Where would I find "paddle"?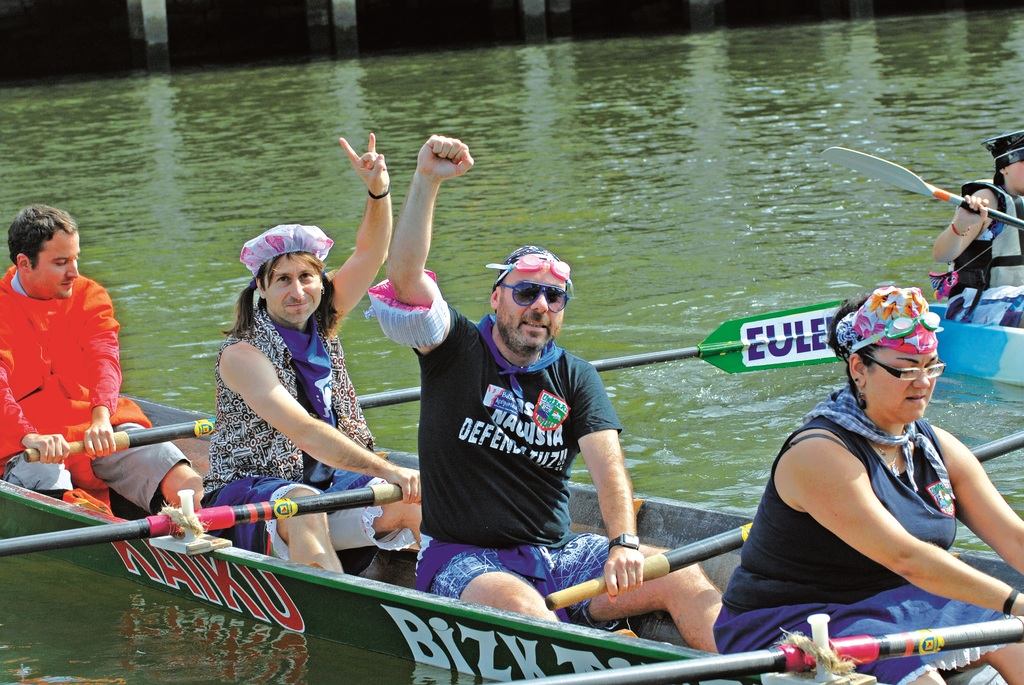
At 496, 613, 1023, 684.
